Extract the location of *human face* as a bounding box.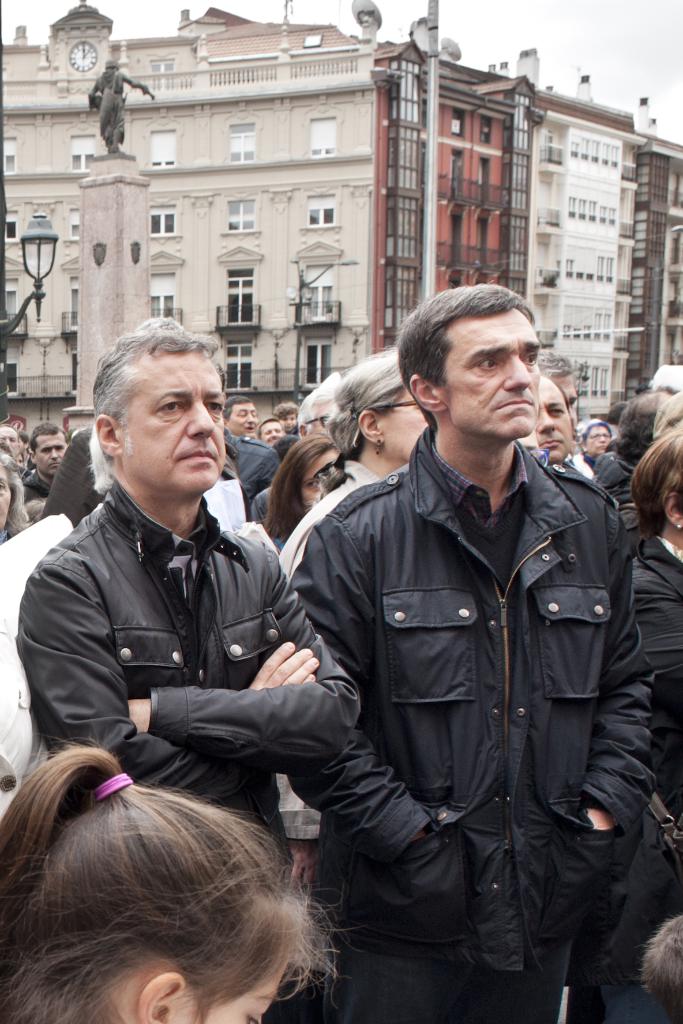
<region>536, 380, 573, 458</region>.
